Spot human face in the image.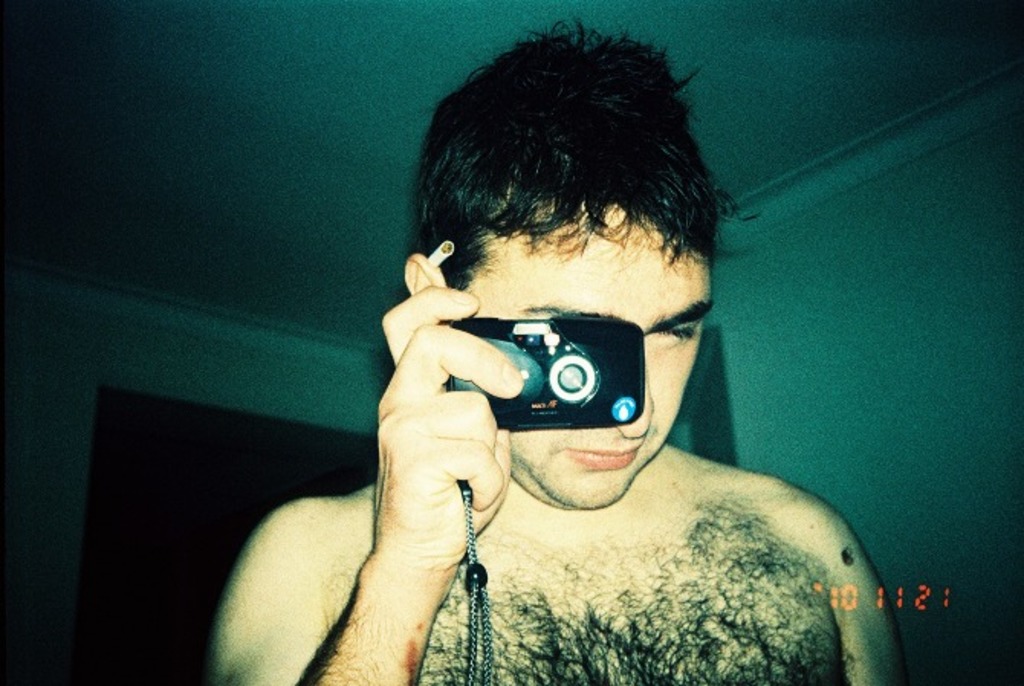
human face found at x1=462 y1=212 x2=726 y2=506.
